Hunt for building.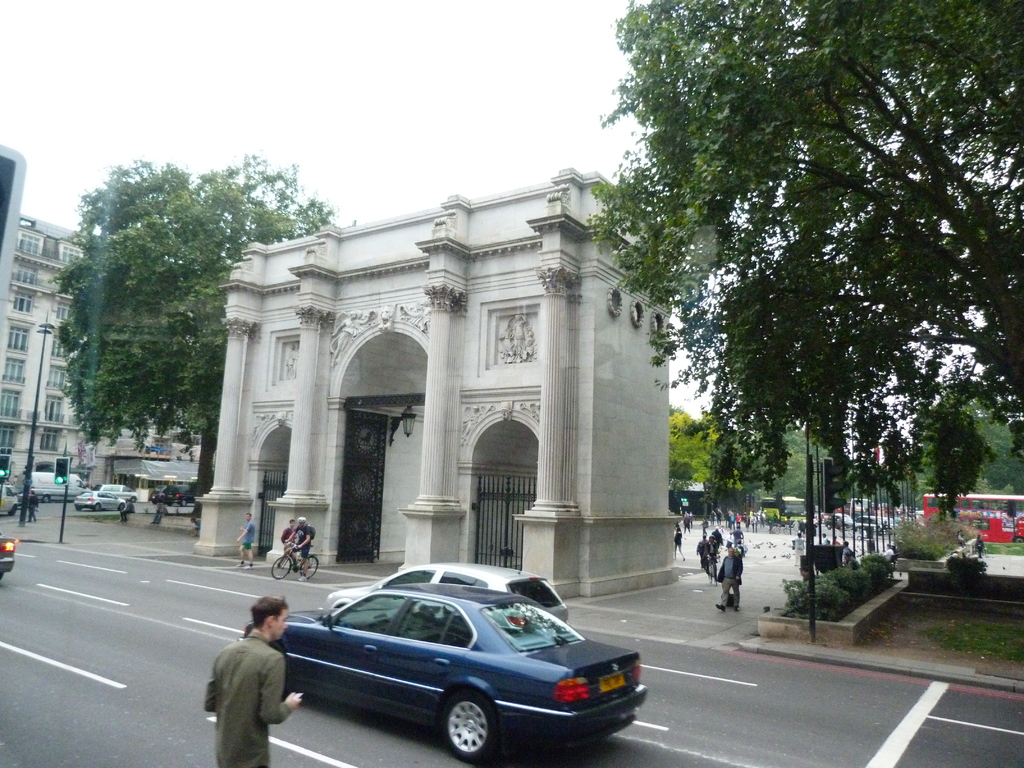
Hunted down at [x1=0, y1=213, x2=129, y2=503].
